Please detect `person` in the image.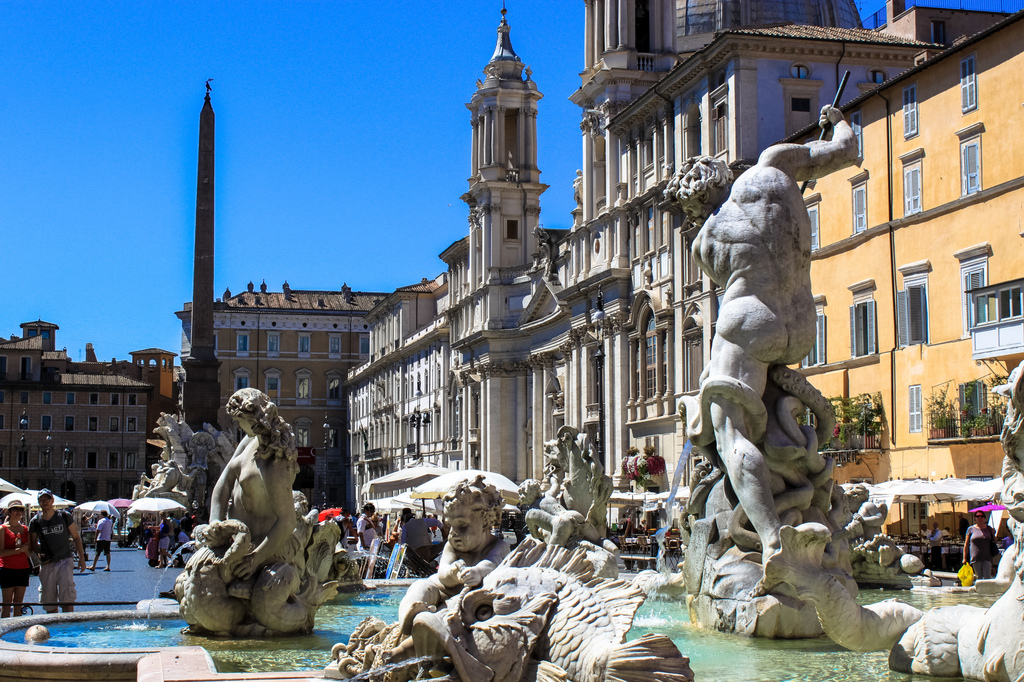
Rect(156, 512, 171, 564).
